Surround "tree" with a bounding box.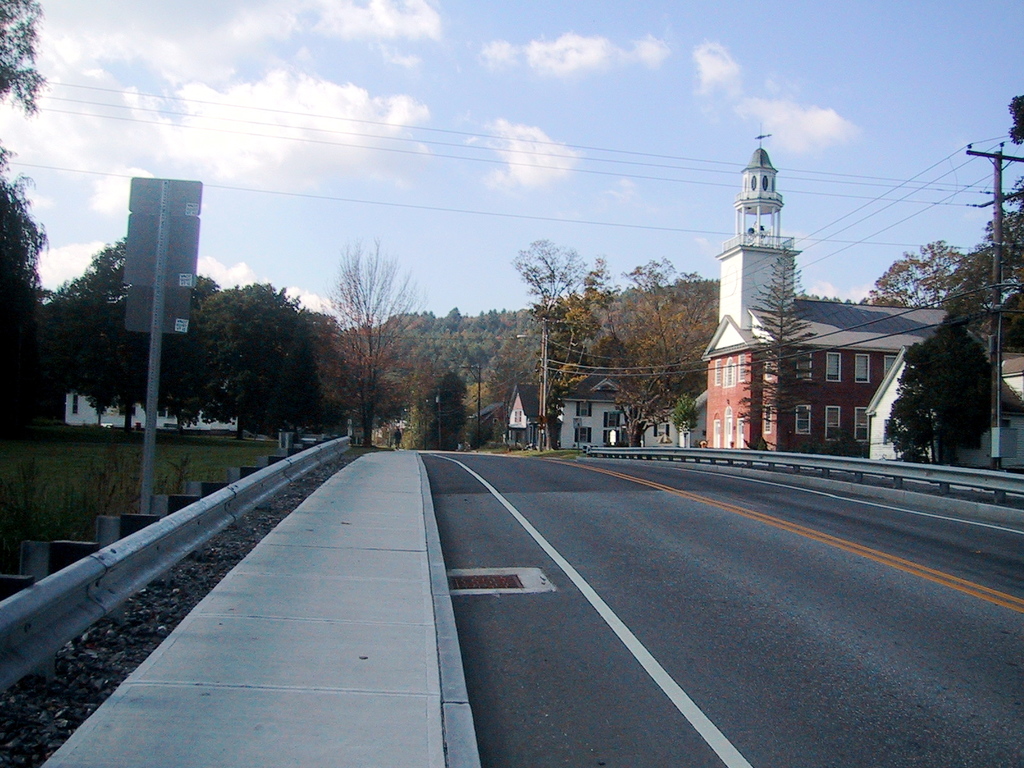
l=40, t=230, r=205, b=426.
